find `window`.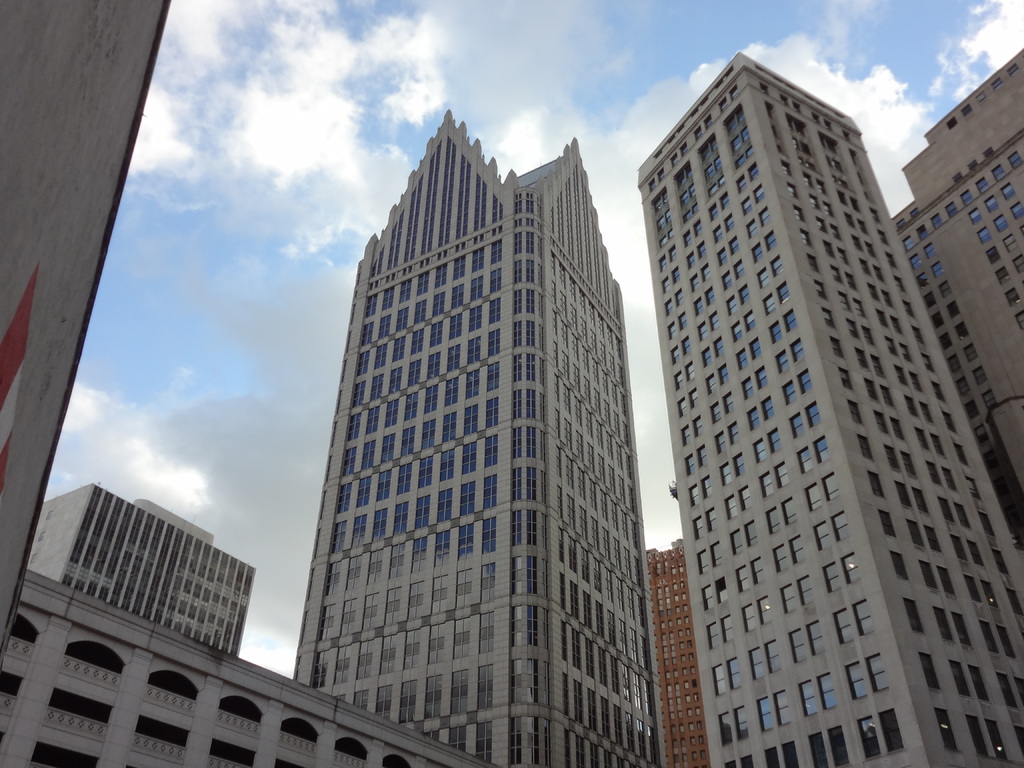
bbox(677, 394, 686, 419).
